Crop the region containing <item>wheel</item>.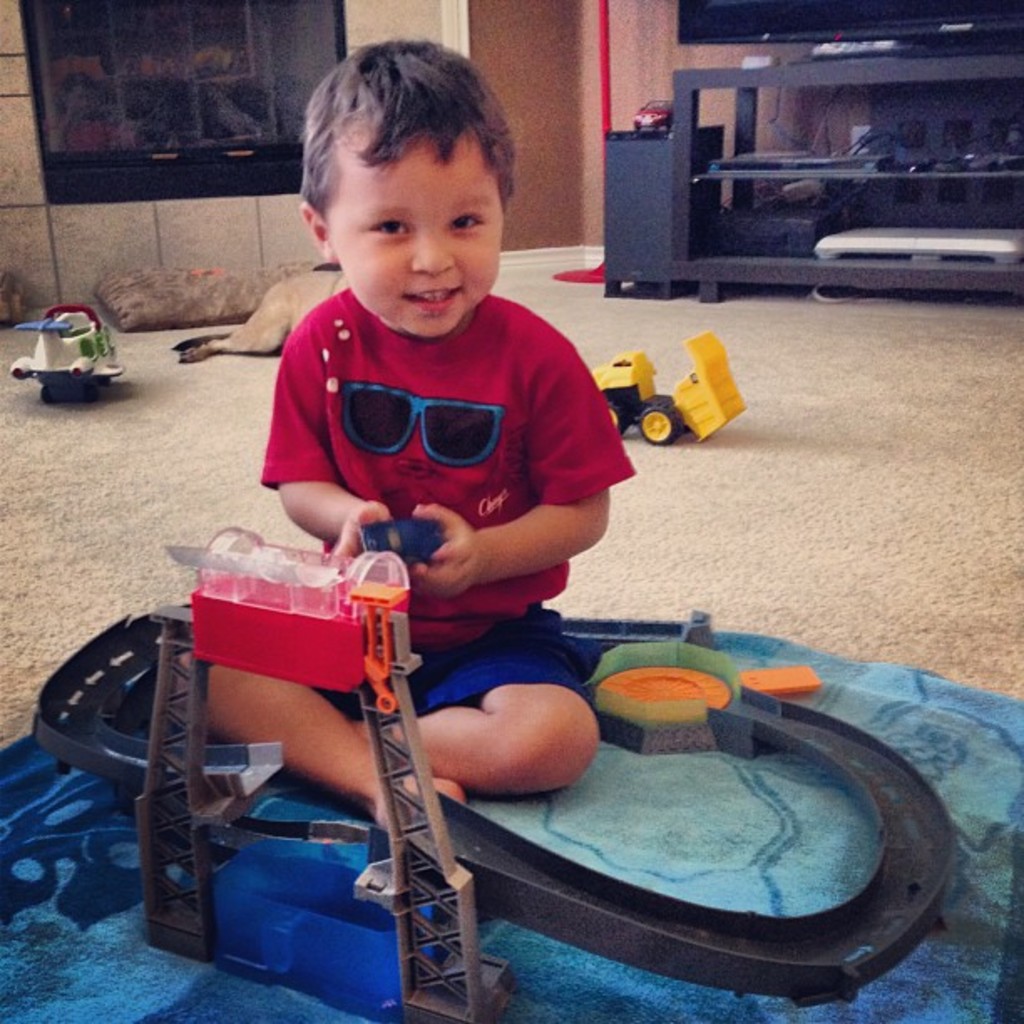
Crop region: region(95, 373, 107, 388).
